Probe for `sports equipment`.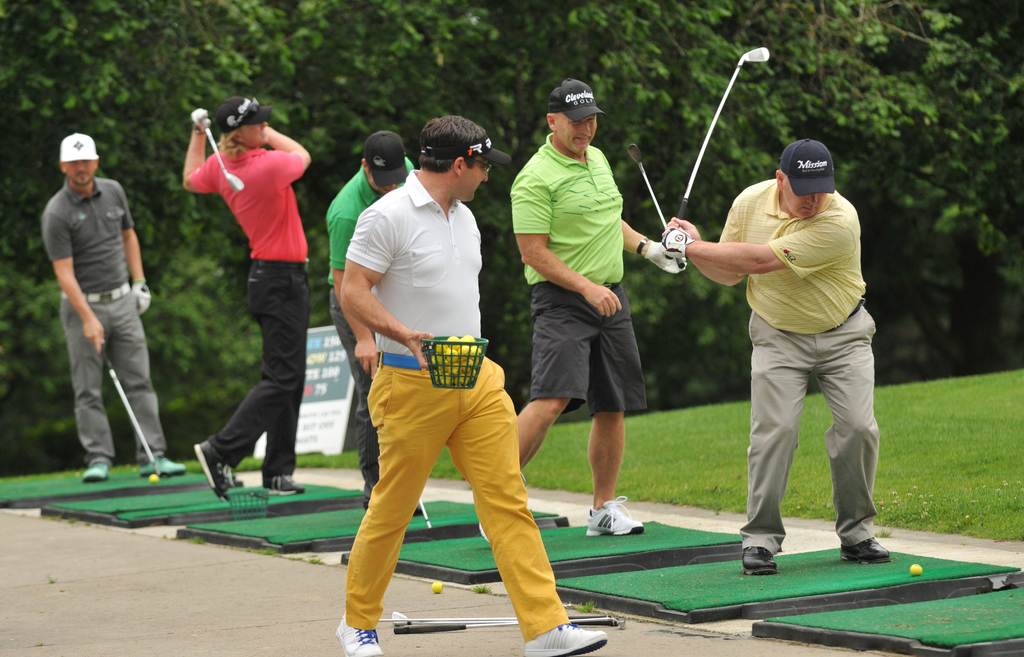
Probe result: [643, 241, 684, 271].
